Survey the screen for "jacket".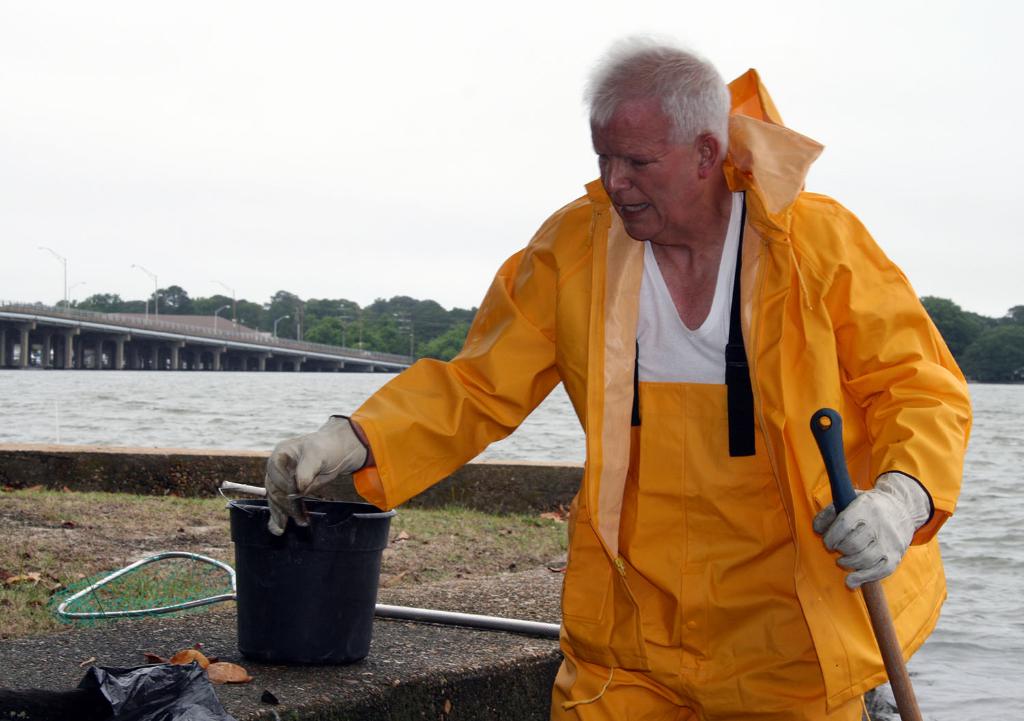
Survey found: locate(264, 111, 979, 670).
